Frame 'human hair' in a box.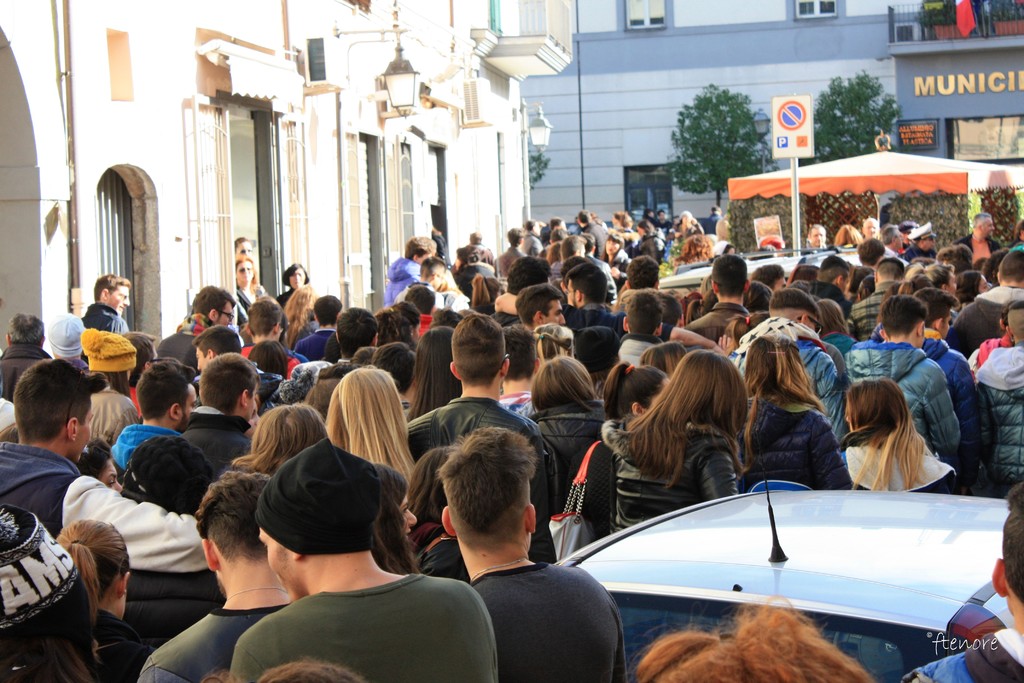
<bbox>432, 424, 540, 554</bbox>.
